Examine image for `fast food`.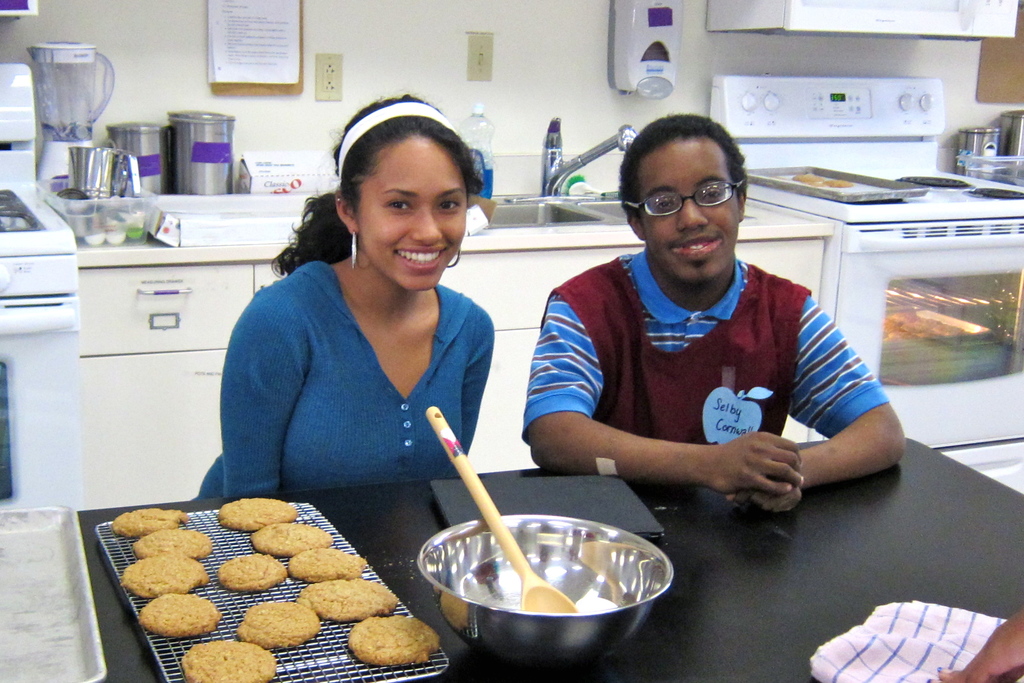
Examination result: [110, 508, 188, 540].
